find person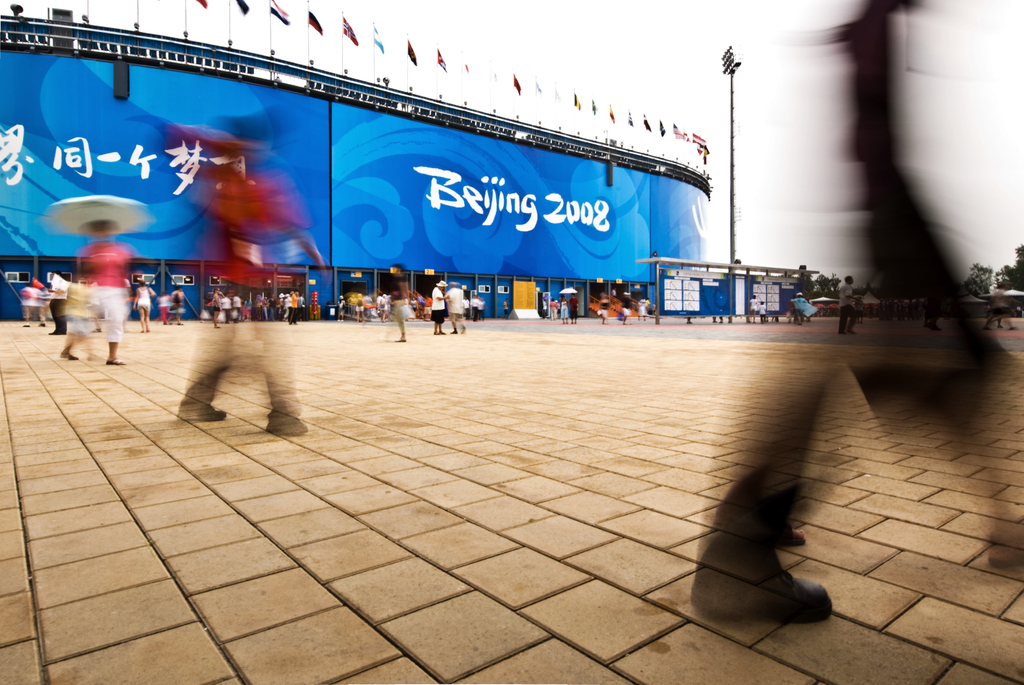
box=[65, 218, 132, 367]
